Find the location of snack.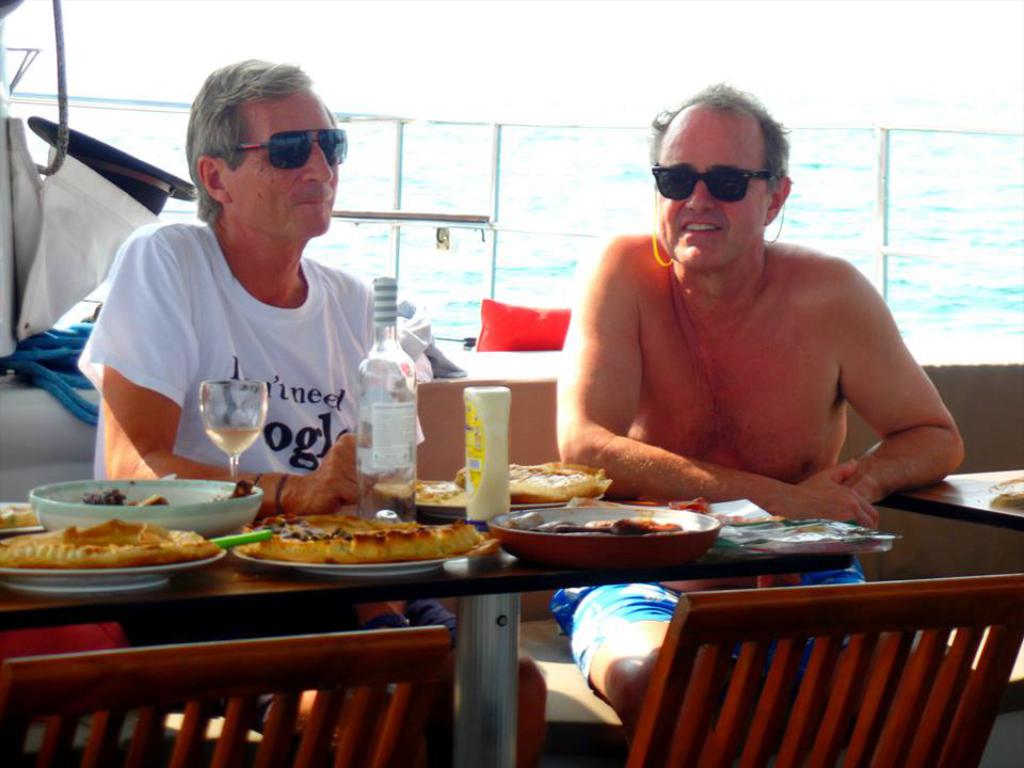
Location: {"x1": 397, "y1": 479, "x2": 464, "y2": 499}.
